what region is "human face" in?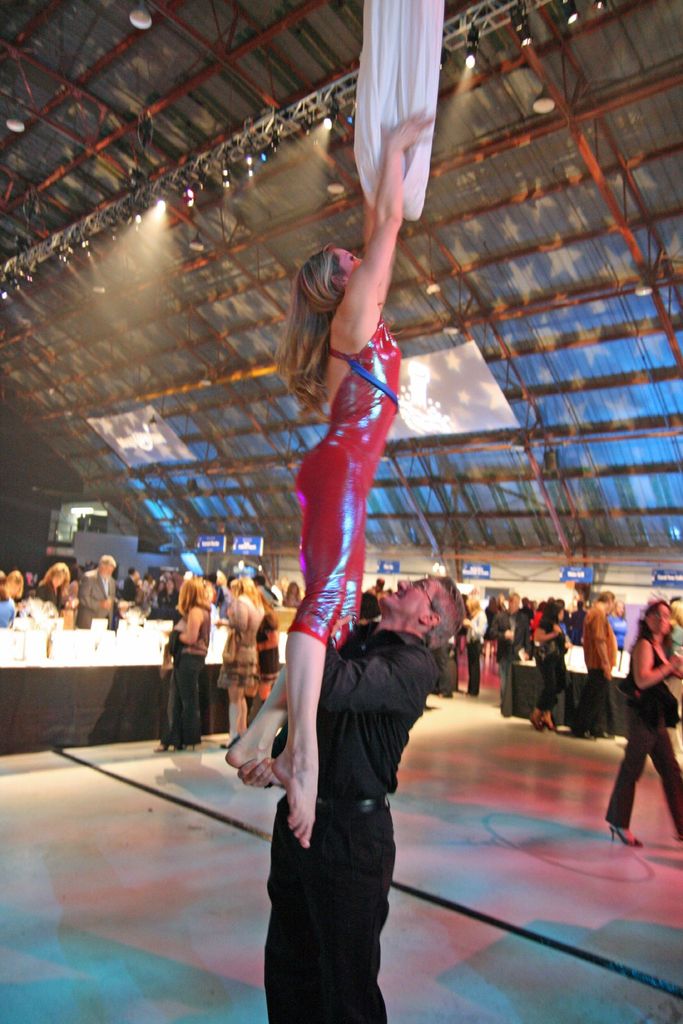
left=53, top=571, right=69, bottom=592.
